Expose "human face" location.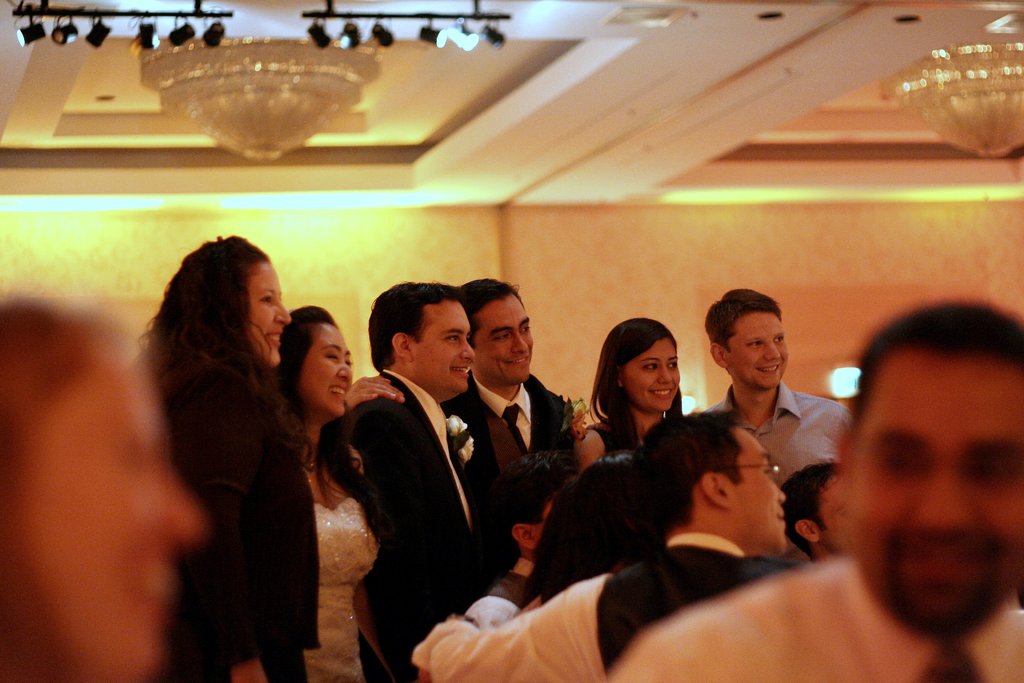
Exposed at [533,494,556,548].
